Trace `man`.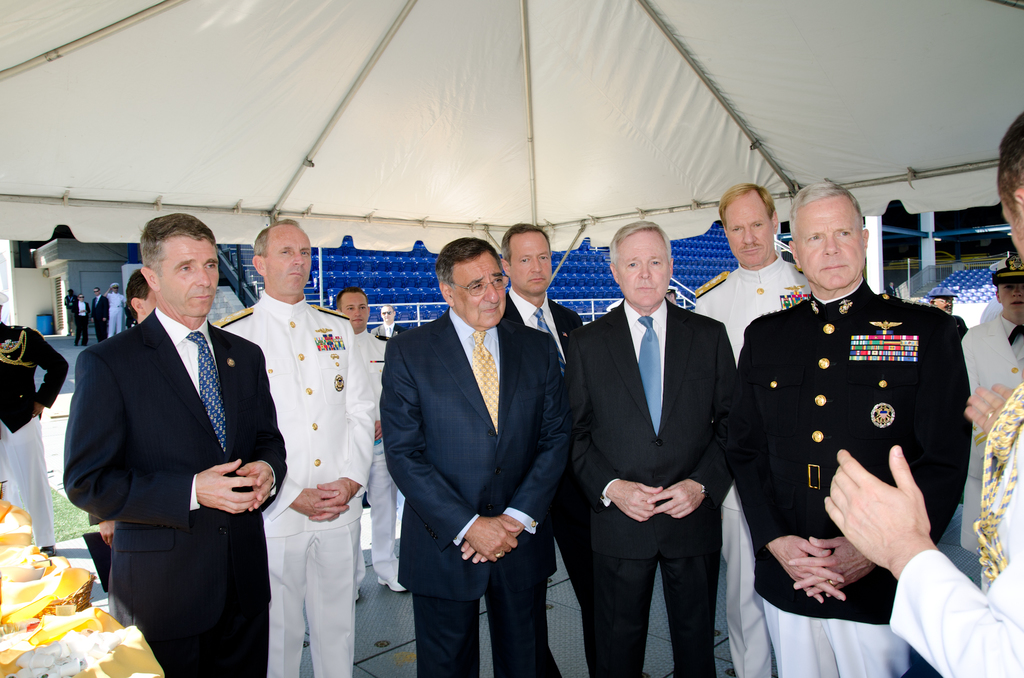
Traced to 377:234:575:677.
